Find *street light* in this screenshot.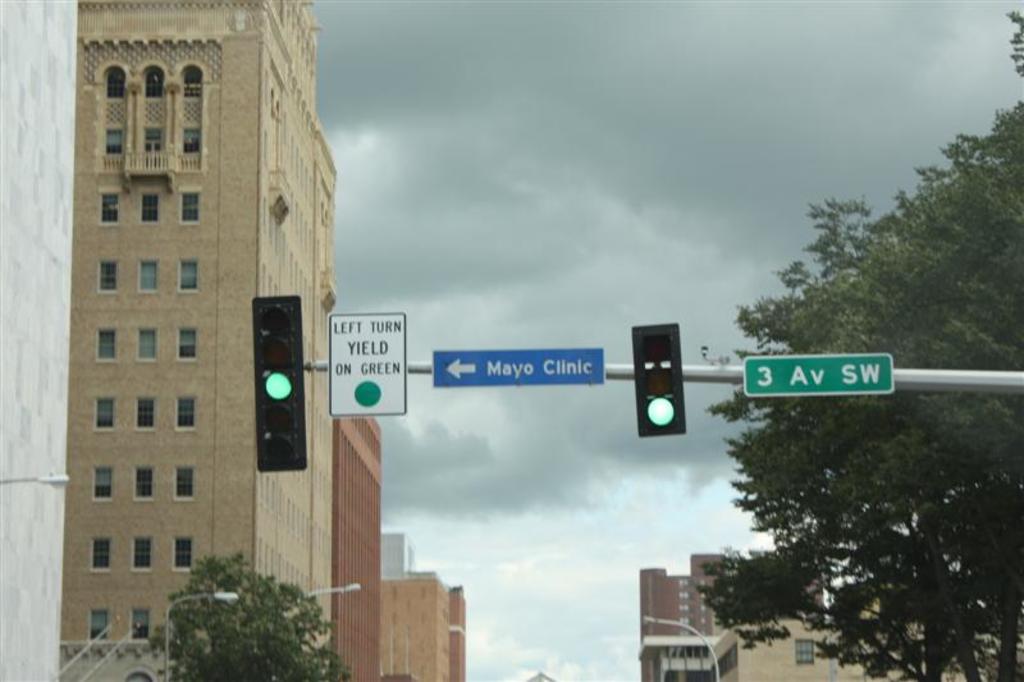
The bounding box for *street light* is [631, 612, 727, 681].
